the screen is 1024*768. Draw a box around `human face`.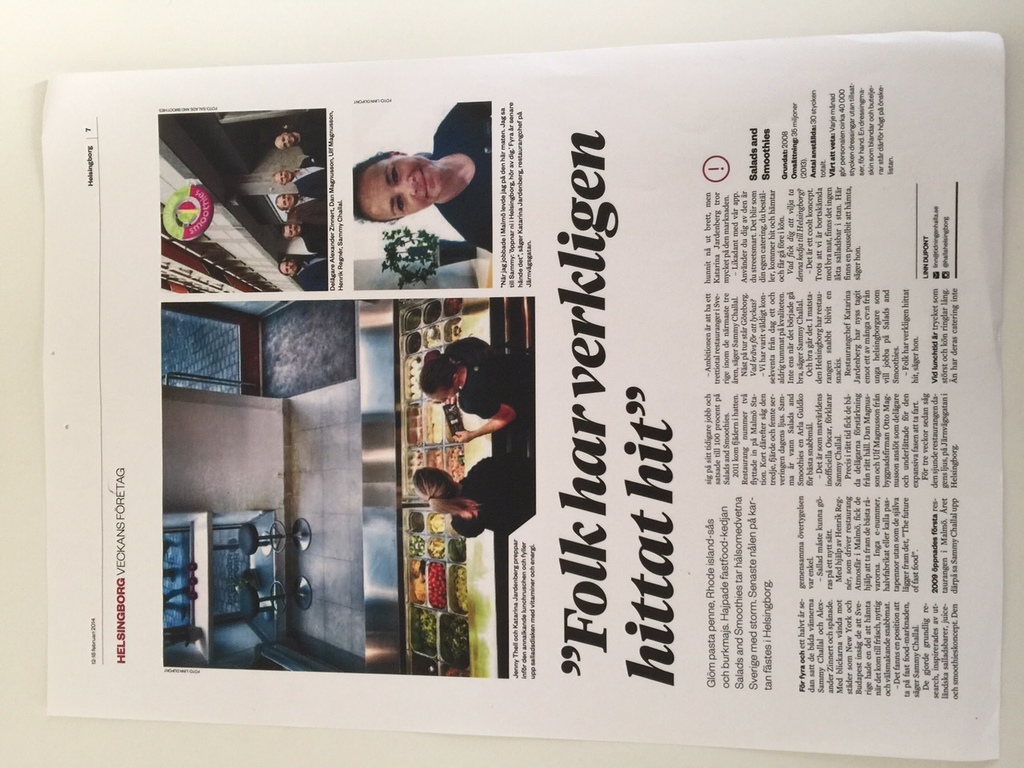
277,192,298,208.
